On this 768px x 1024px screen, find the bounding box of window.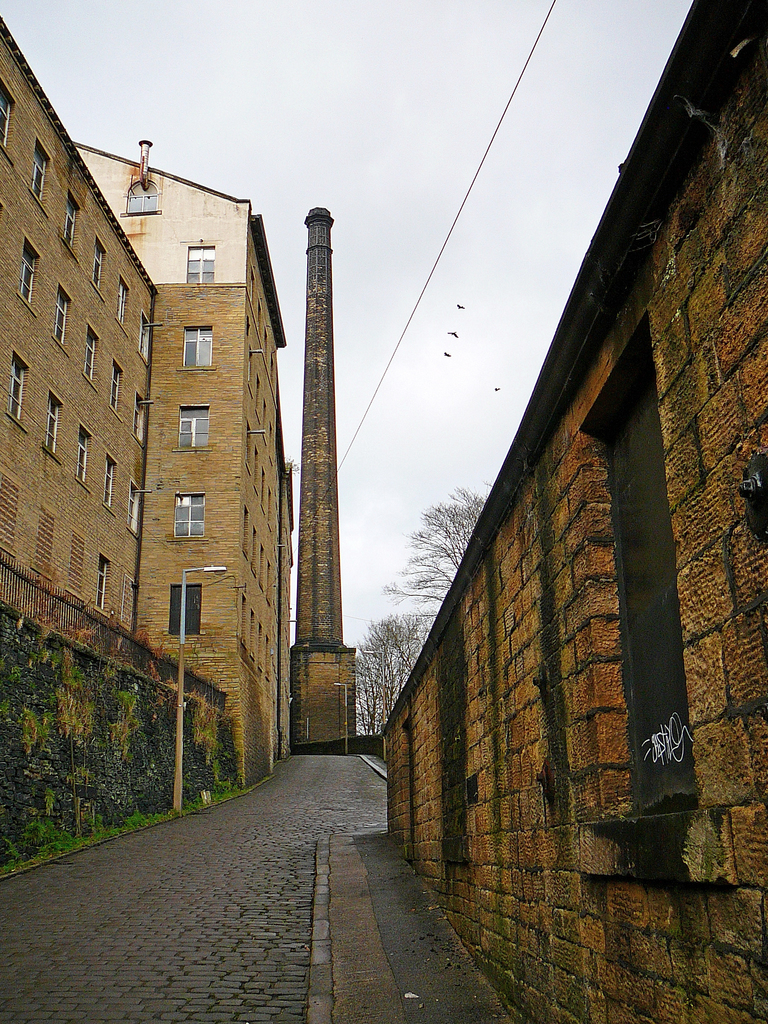
Bounding box: (129,478,141,534).
